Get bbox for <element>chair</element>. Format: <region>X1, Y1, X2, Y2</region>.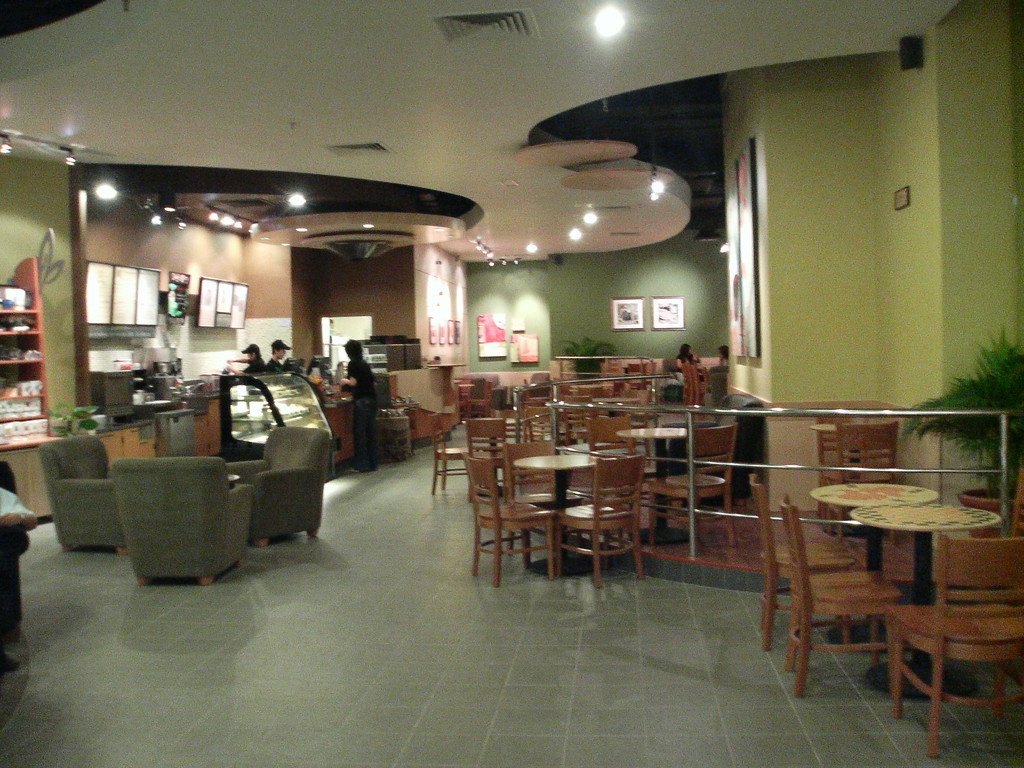
<region>821, 422, 900, 549</region>.
